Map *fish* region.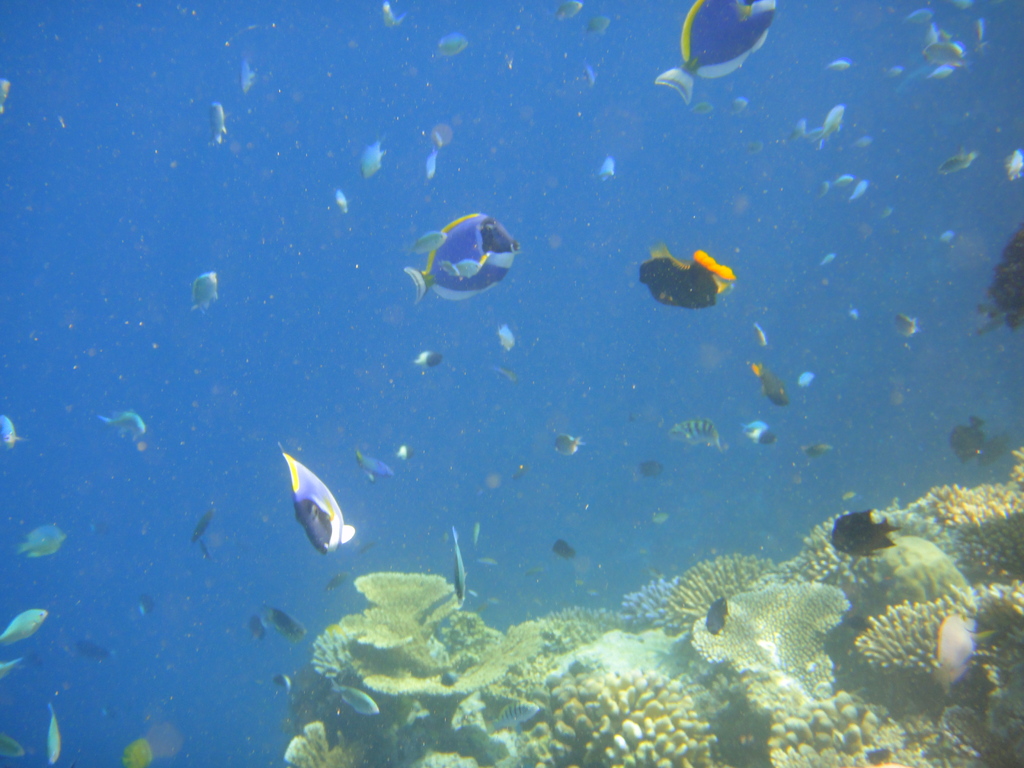
Mapped to box(831, 174, 858, 190).
